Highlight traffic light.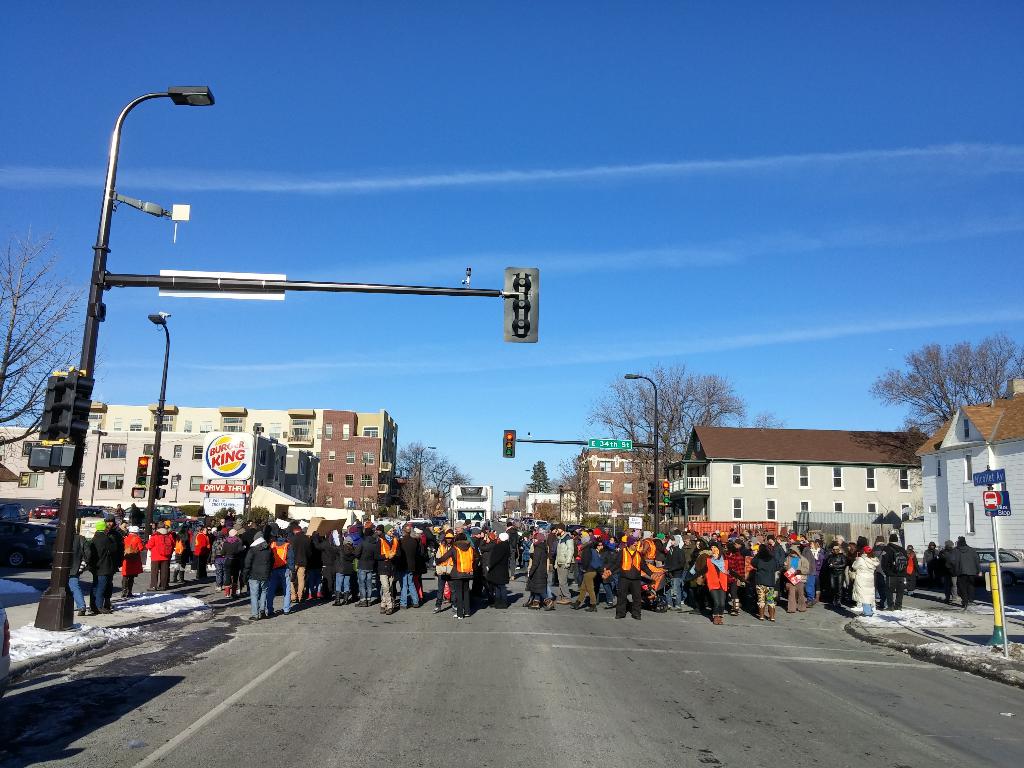
Highlighted region: BBox(504, 267, 540, 342).
